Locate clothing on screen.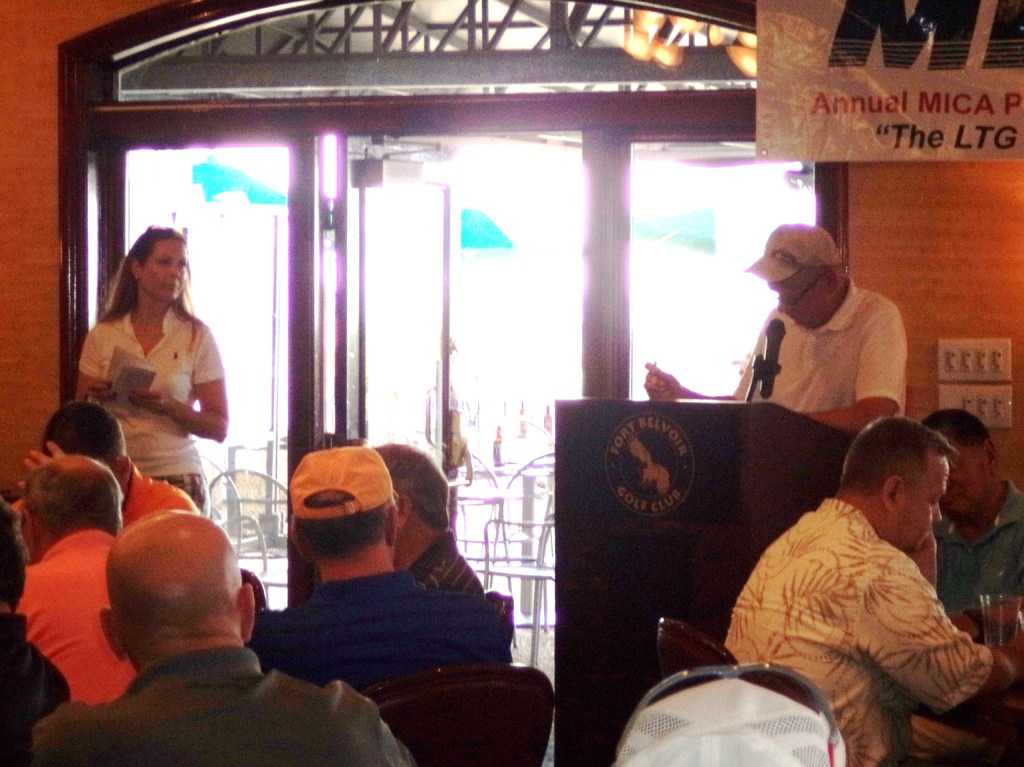
On screen at [736,273,906,431].
